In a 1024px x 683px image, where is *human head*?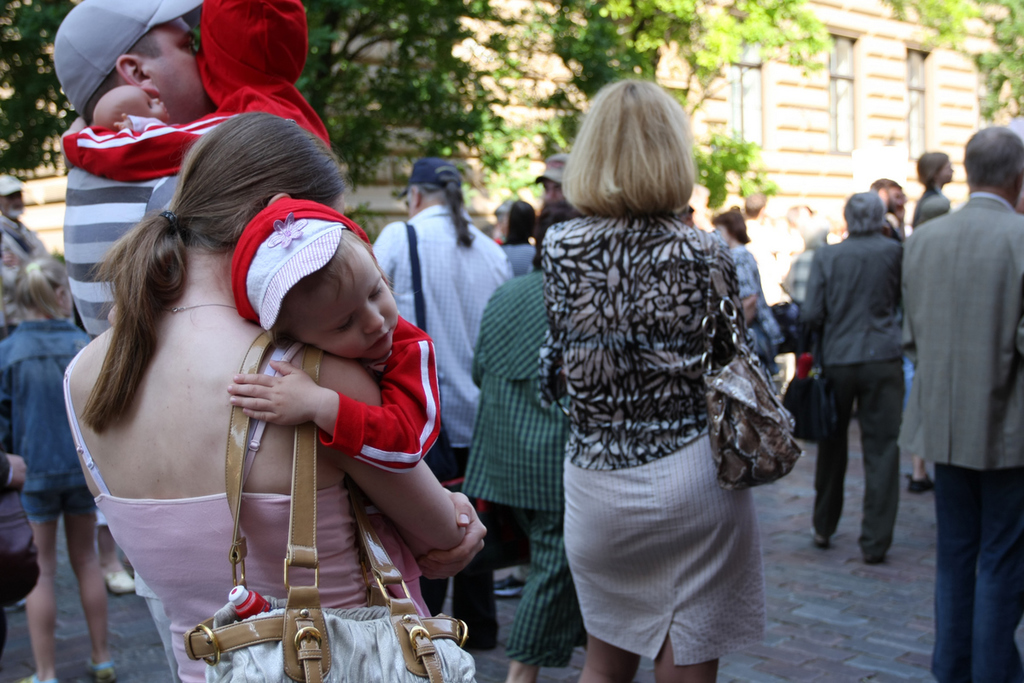
[167,110,346,267].
